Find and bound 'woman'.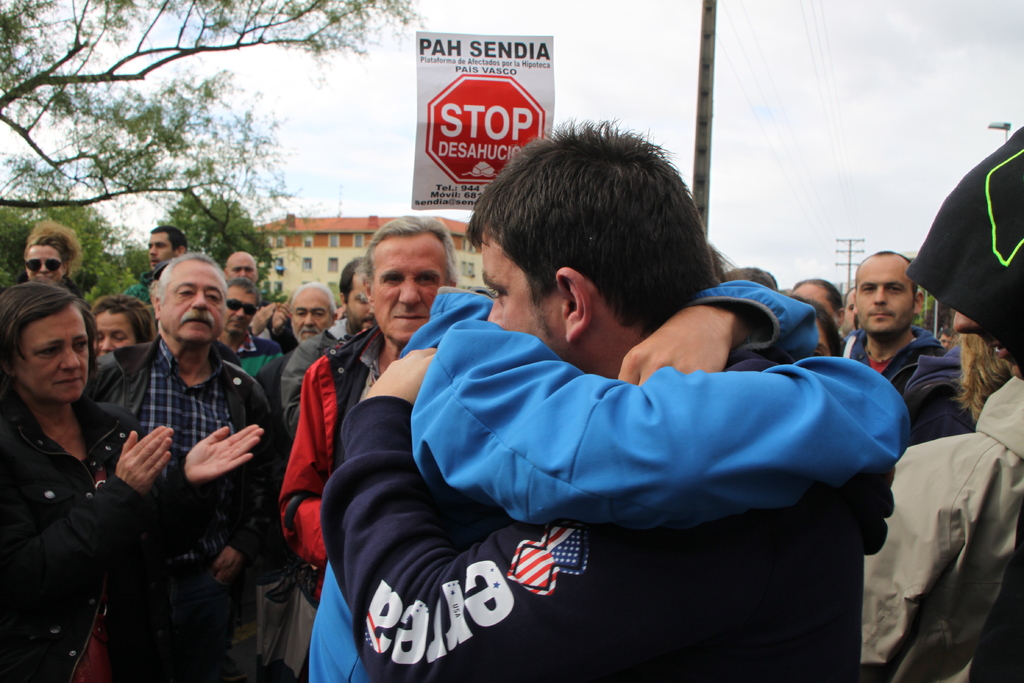
Bound: (255,299,288,333).
